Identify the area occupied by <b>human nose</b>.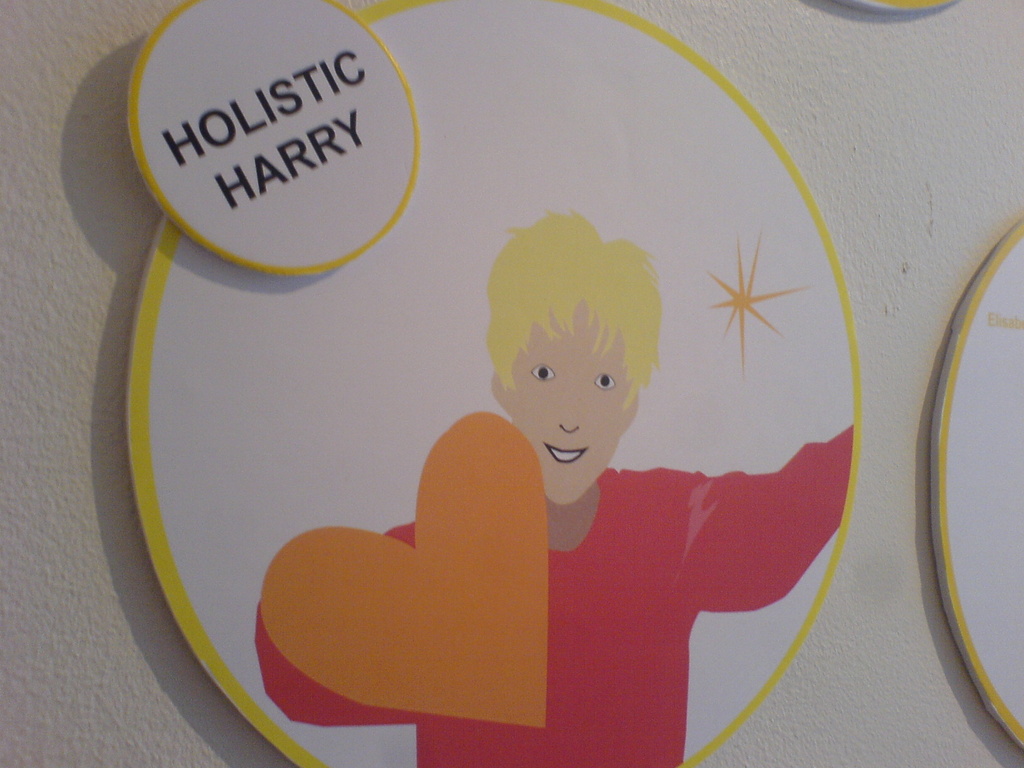
Area: {"x1": 559, "y1": 419, "x2": 579, "y2": 434}.
